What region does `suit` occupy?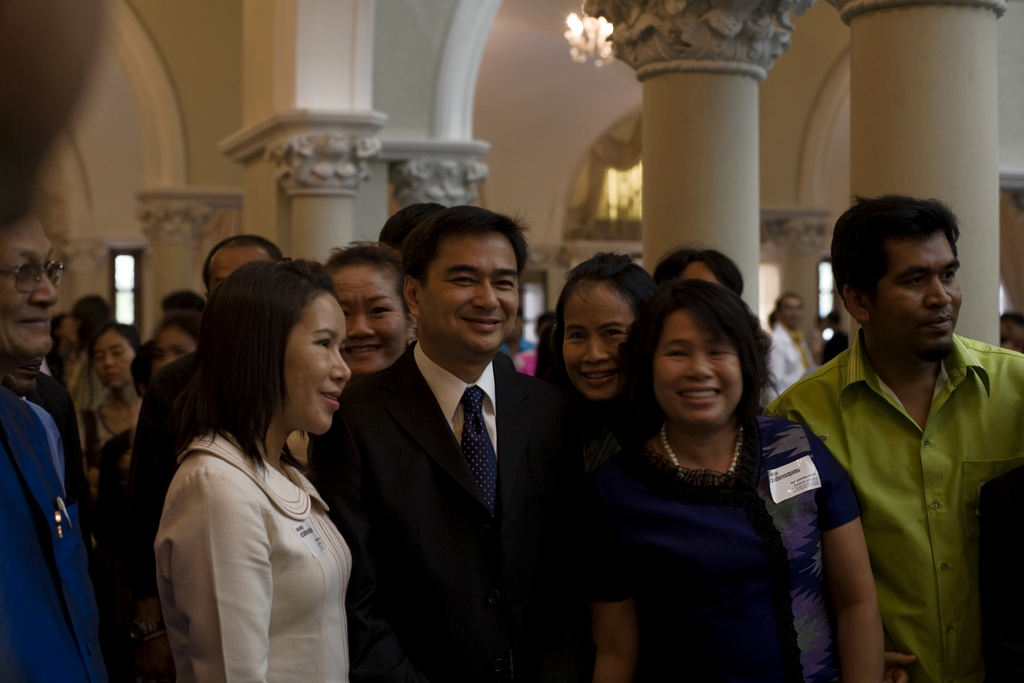
[left=332, top=212, right=580, bottom=670].
